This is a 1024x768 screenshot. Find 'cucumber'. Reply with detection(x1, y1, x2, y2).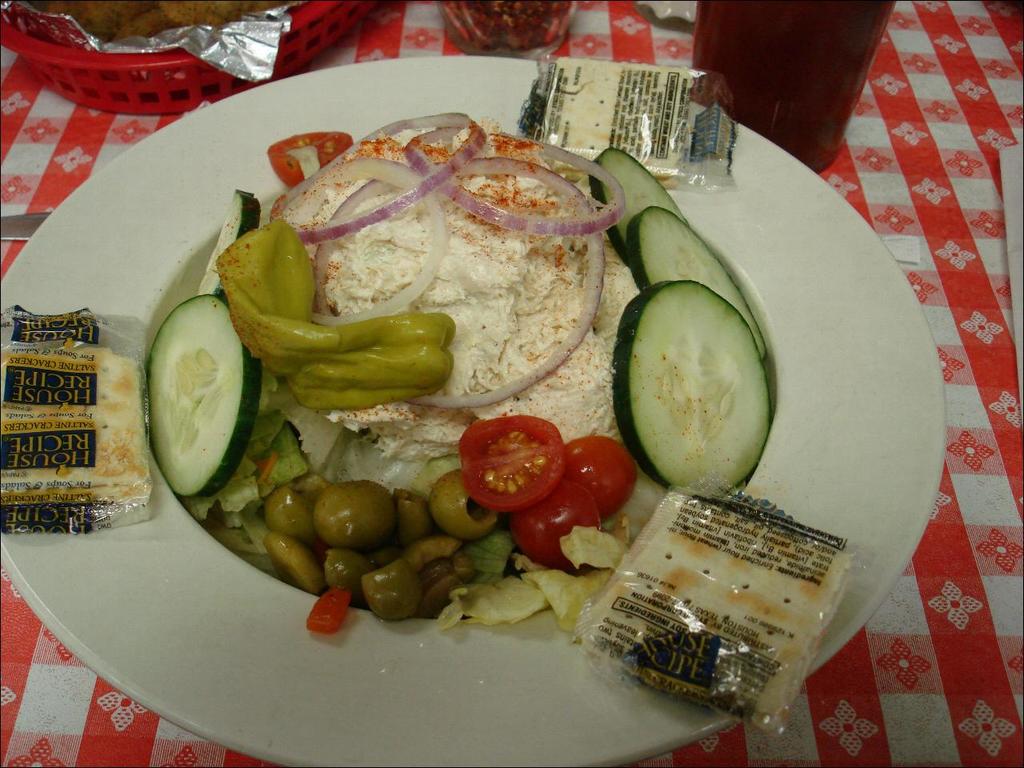
detection(631, 206, 767, 358).
